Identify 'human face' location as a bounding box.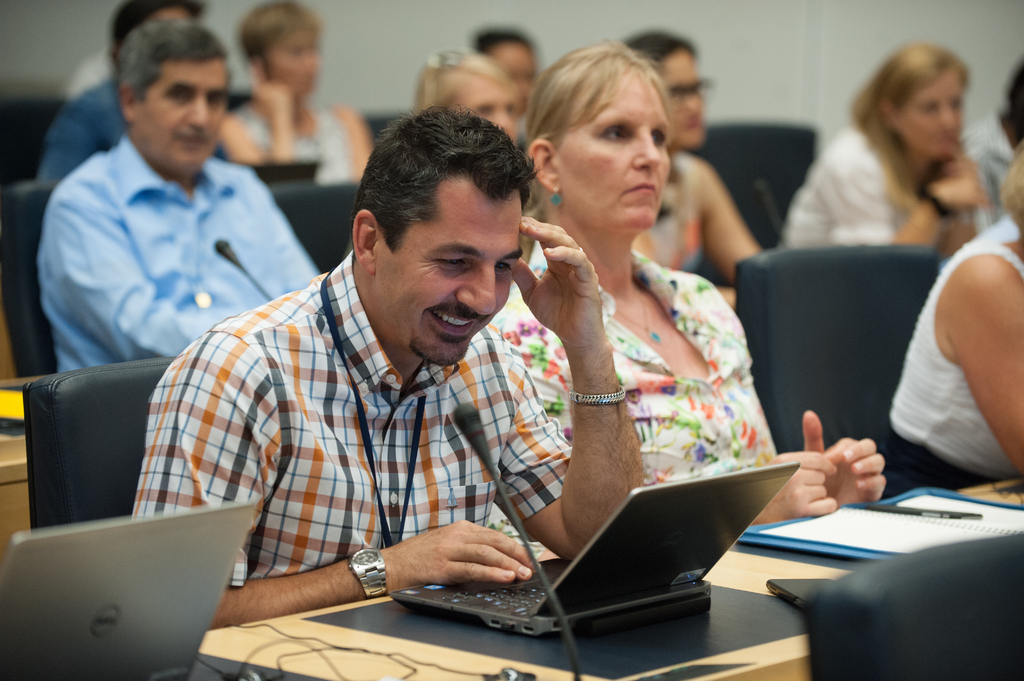
detection(488, 44, 535, 113).
